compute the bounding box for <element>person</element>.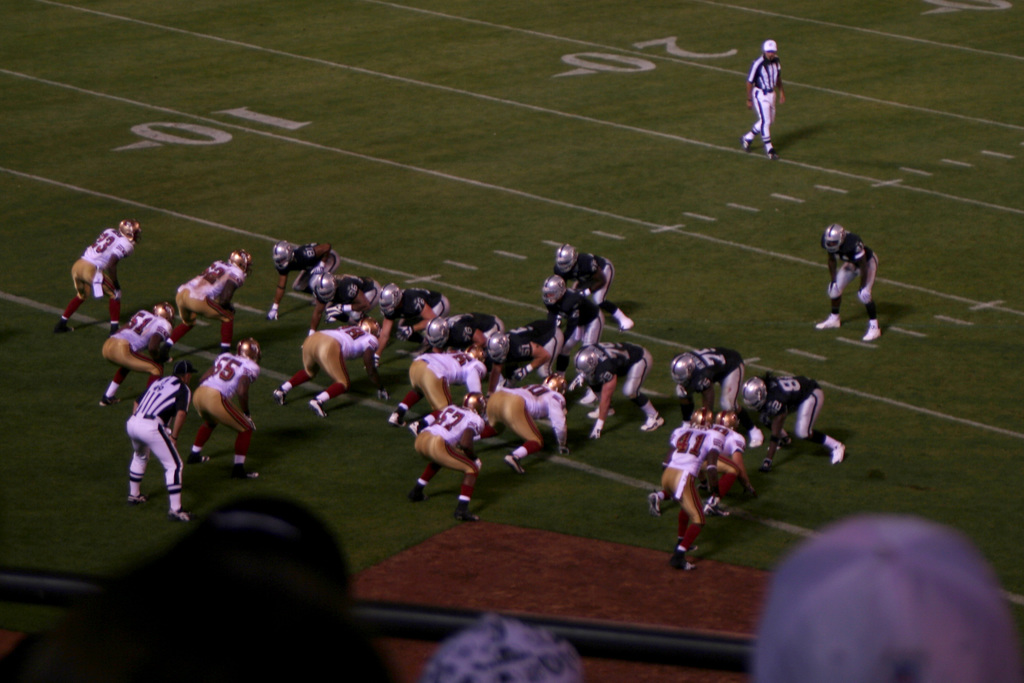
left=745, top=38, right=784, bottom=159.
